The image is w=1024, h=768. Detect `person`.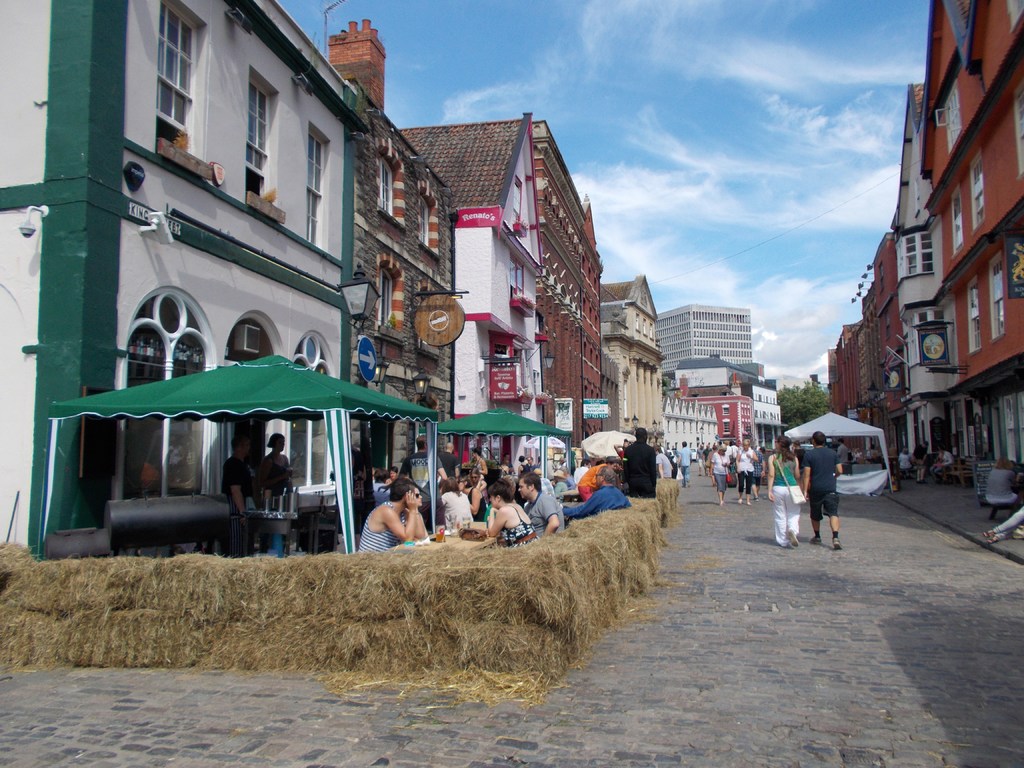
Detection: x1=706 y1=441 x2=732 y2=502.
